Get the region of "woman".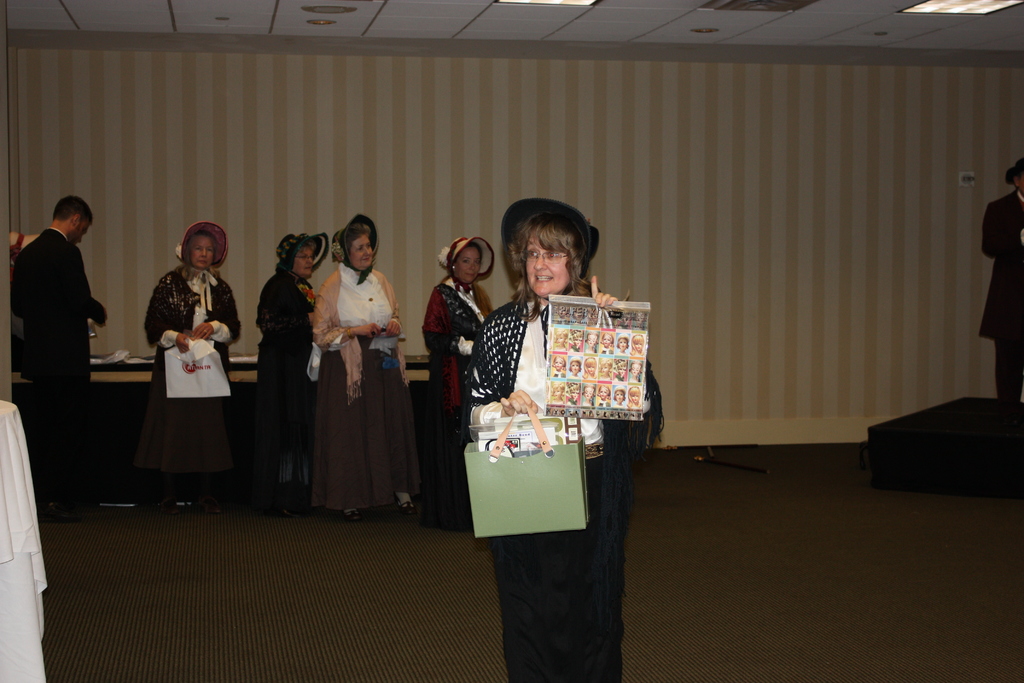
box(241, 232, 334, 520).
